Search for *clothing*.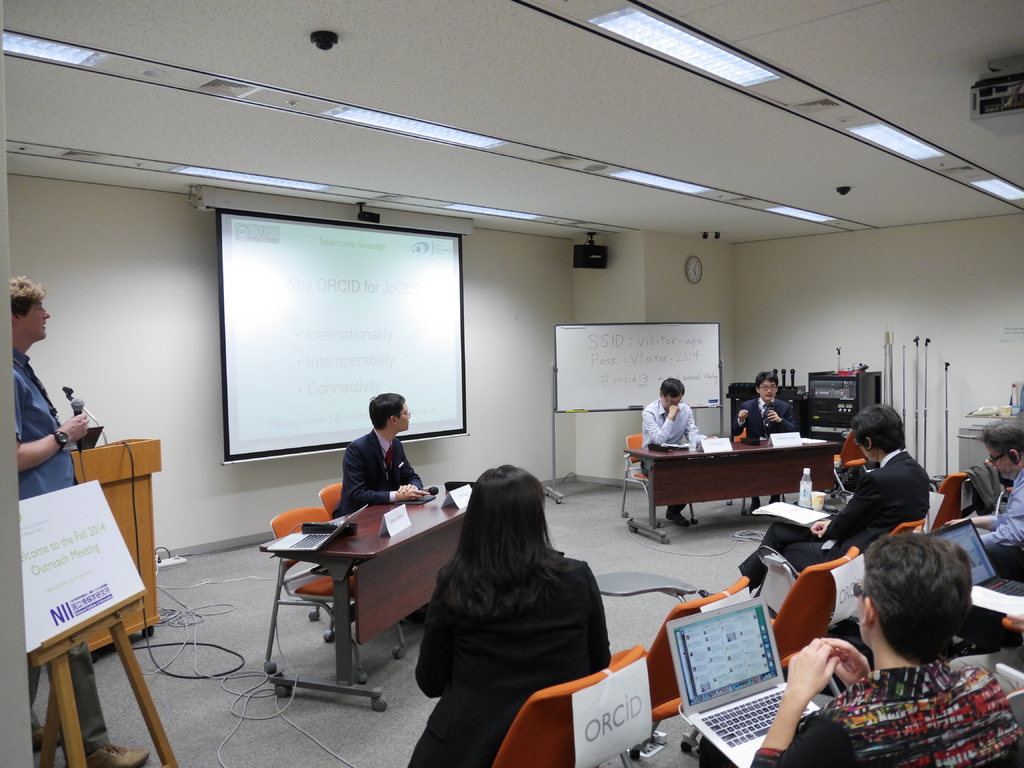
Found at locate(769, 624, 1023, 764).
